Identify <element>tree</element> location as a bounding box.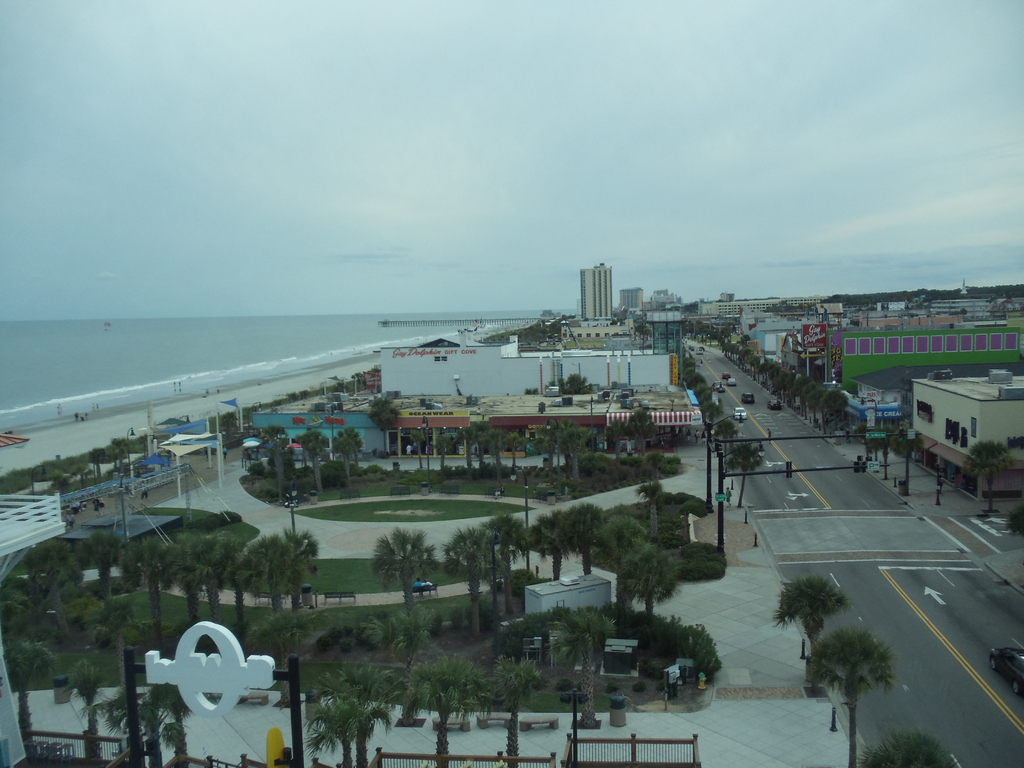
select_region(480, 512, 532, 616).
